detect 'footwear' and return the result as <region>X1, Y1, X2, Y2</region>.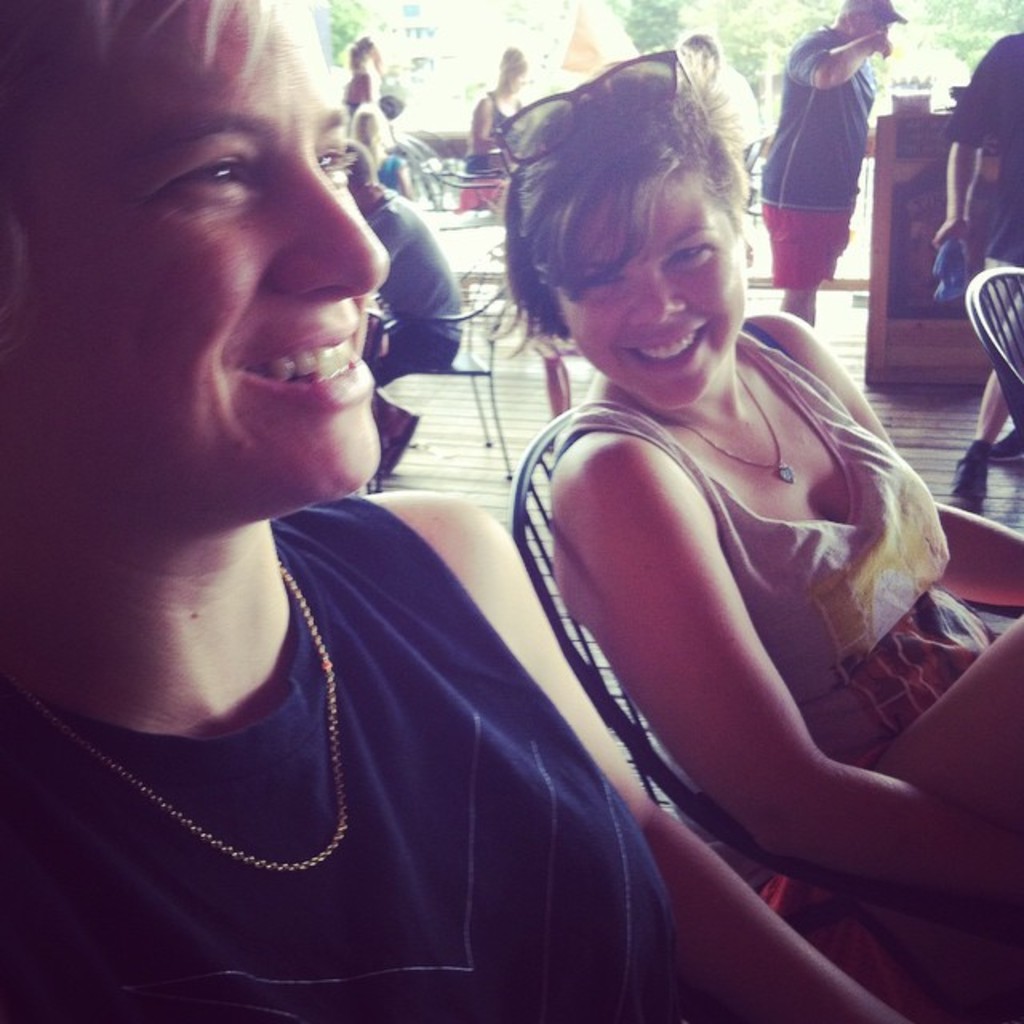
<region>938, 443, 990, 512</region>.
